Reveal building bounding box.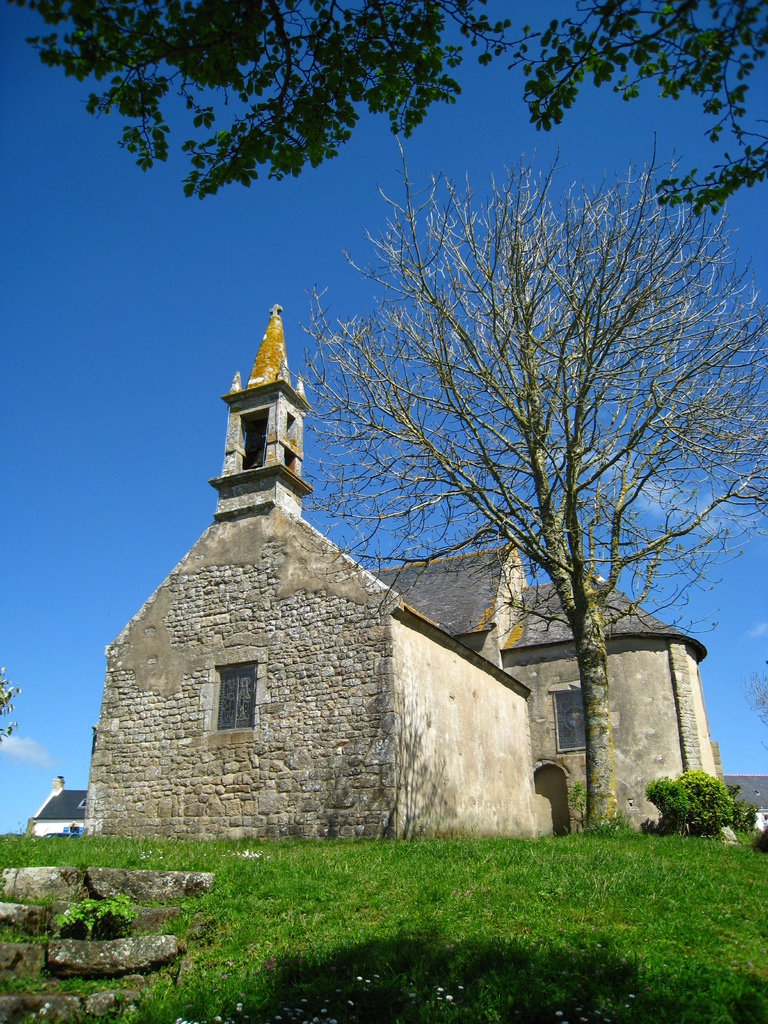
Revealed: bbox(724, 772, 767, 839).
